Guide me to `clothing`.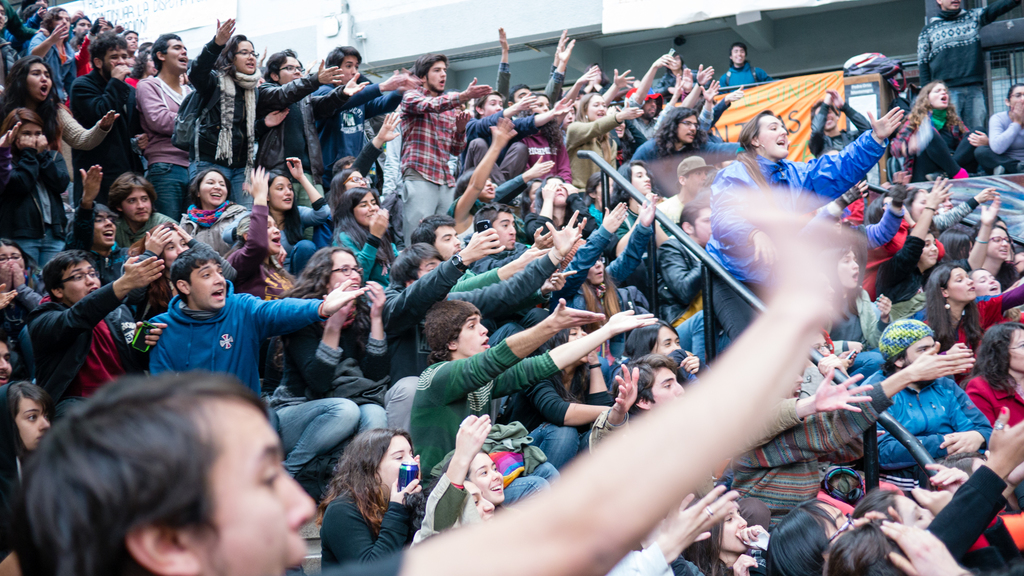
Guidance: detection(915, 0, 1020, 126).
